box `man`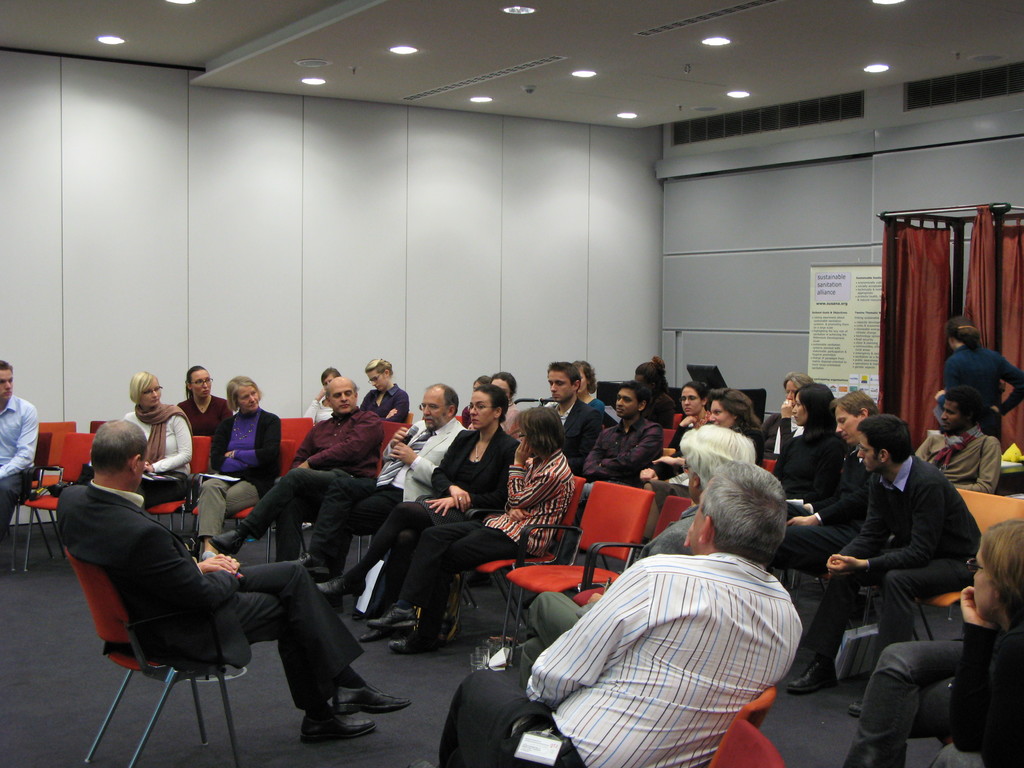
bbox=(282, 368, 469, 577)
